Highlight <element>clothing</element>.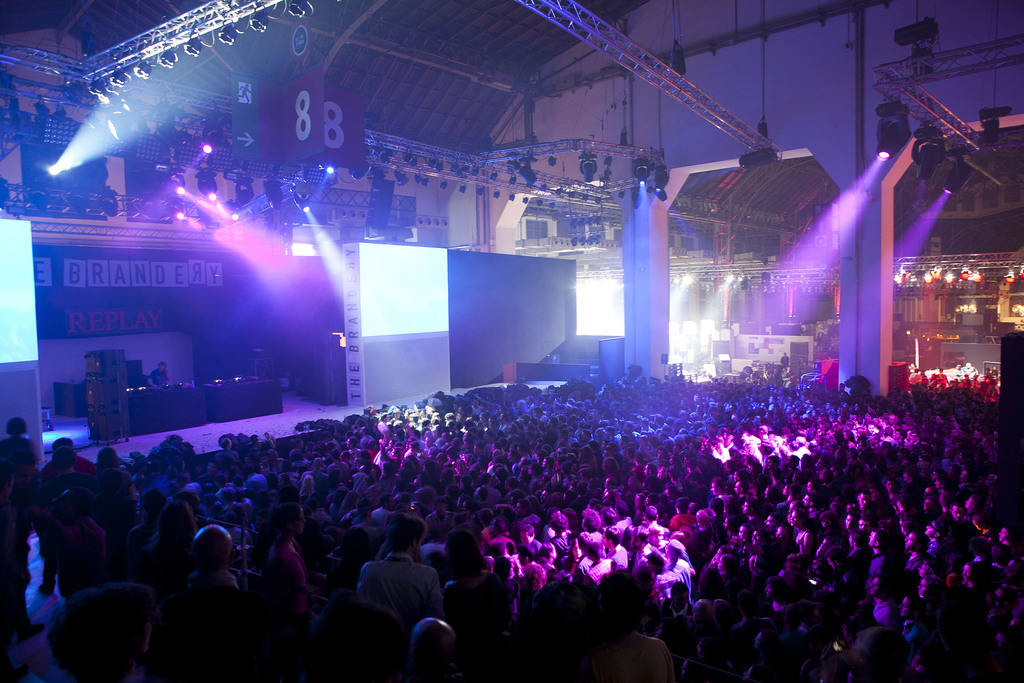
Highlighted region: region(346, 545, 442, 651).
